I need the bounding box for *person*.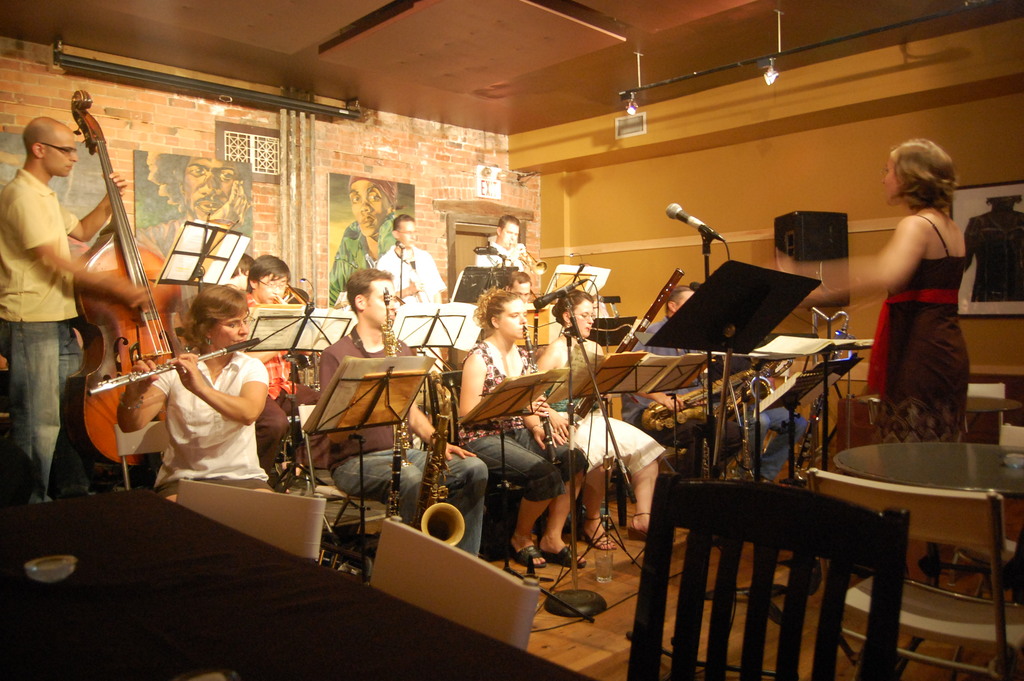
Here it is: box(456, 287, 583, 565).
